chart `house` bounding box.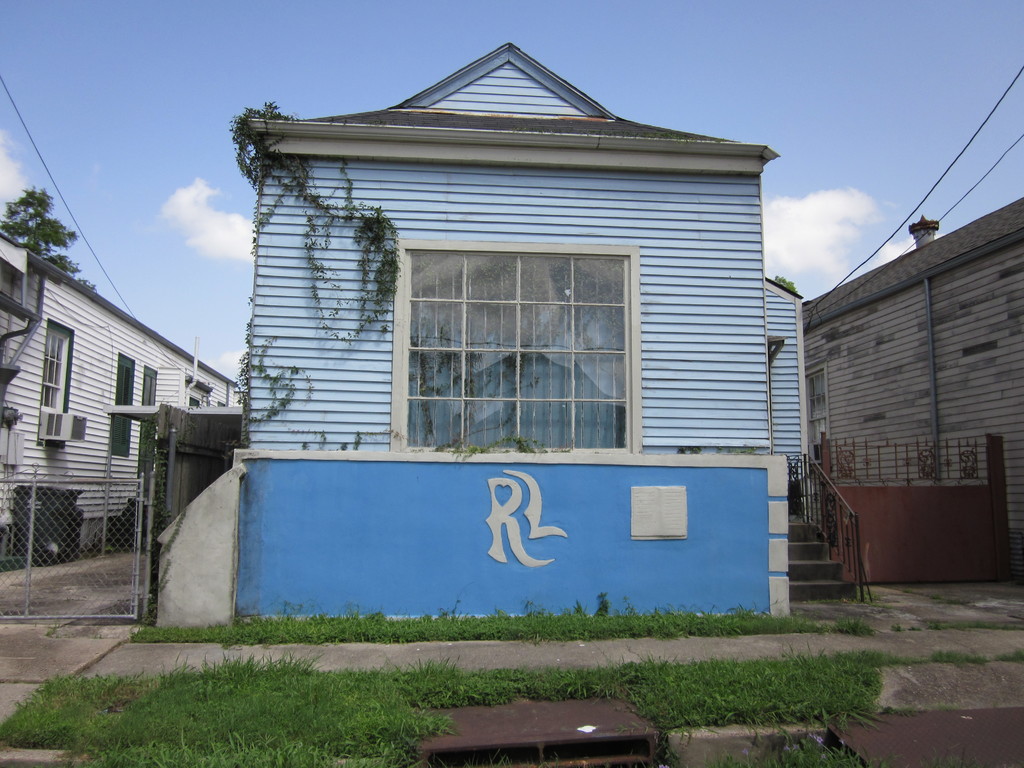
Charted: x1=4, y1=242, x2=200, y2=561.
